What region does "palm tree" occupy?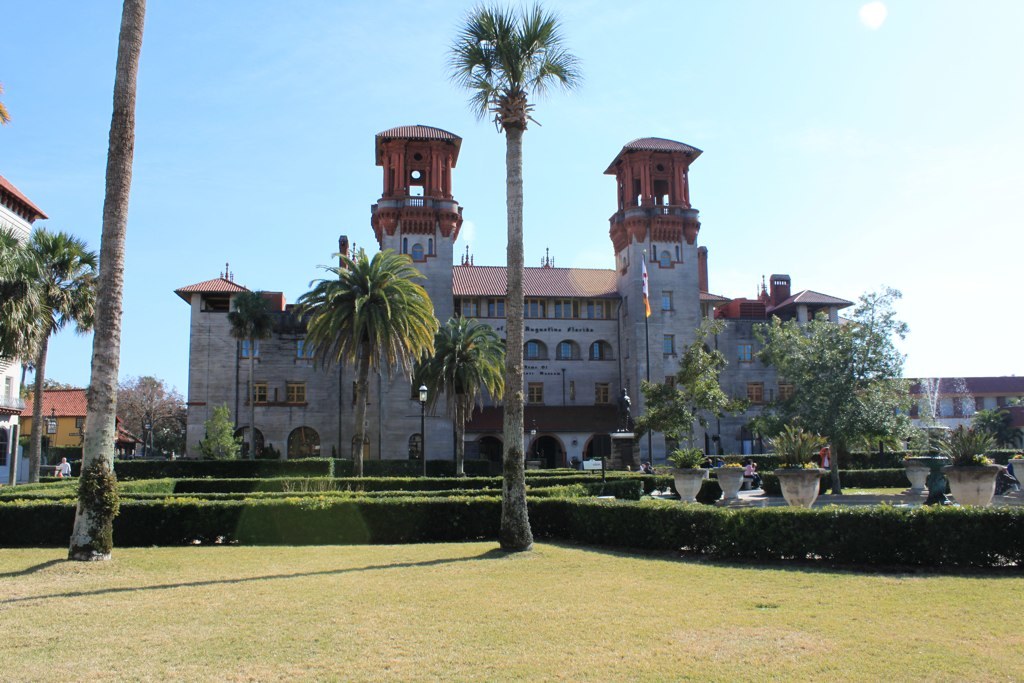
634 319 735 486.
